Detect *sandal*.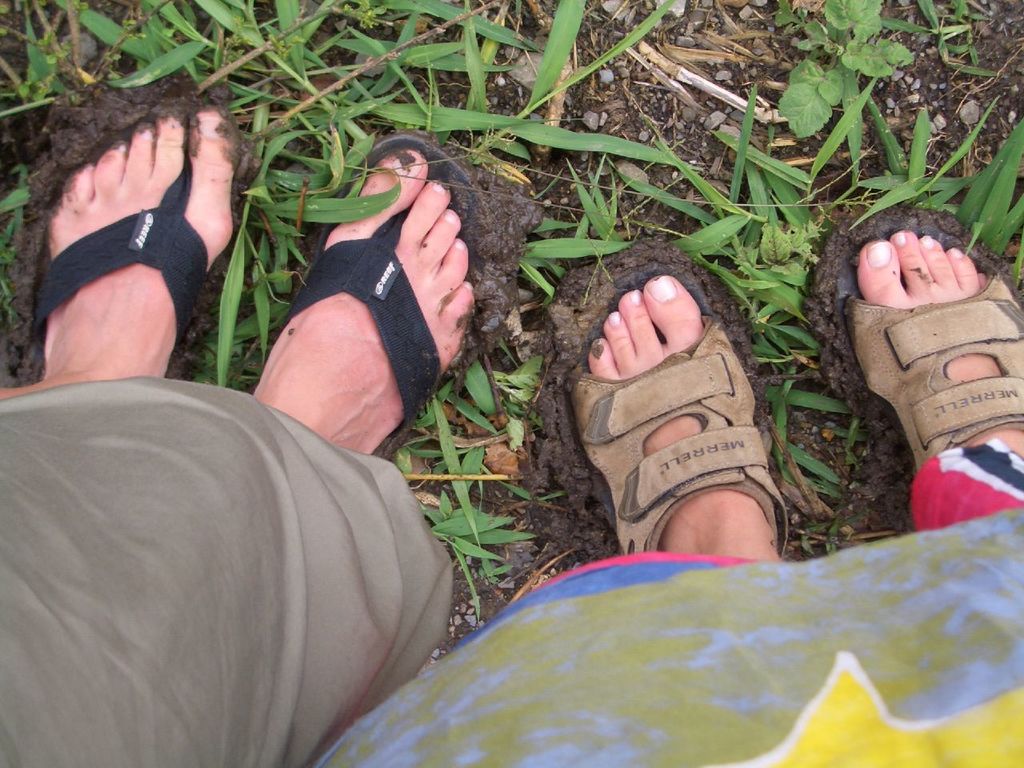
Detected at locate(567, 236, 807, 585).
